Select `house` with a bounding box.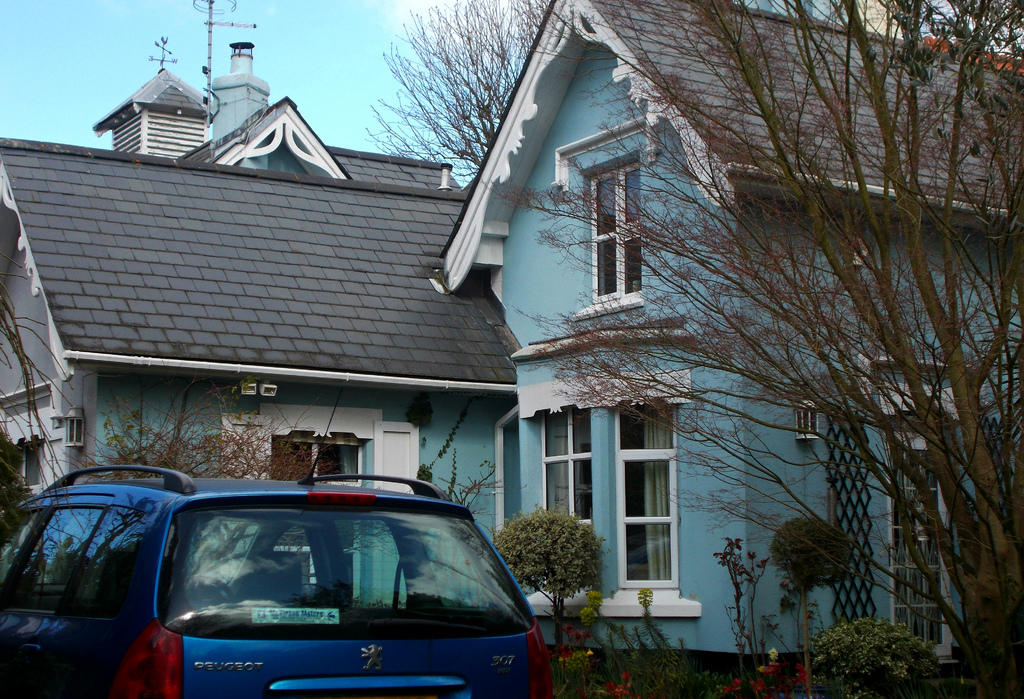
select_region(0, 0, 1023, 697).
